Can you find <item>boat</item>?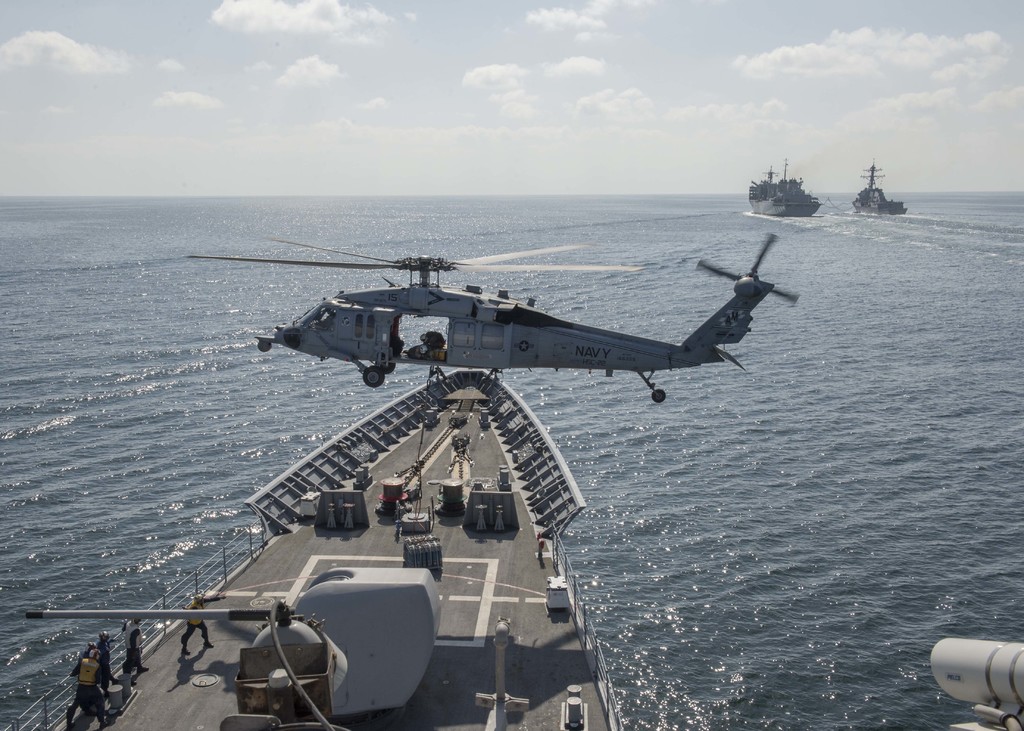
Yes, bounding box: crop(749, 154, 820, 217).
